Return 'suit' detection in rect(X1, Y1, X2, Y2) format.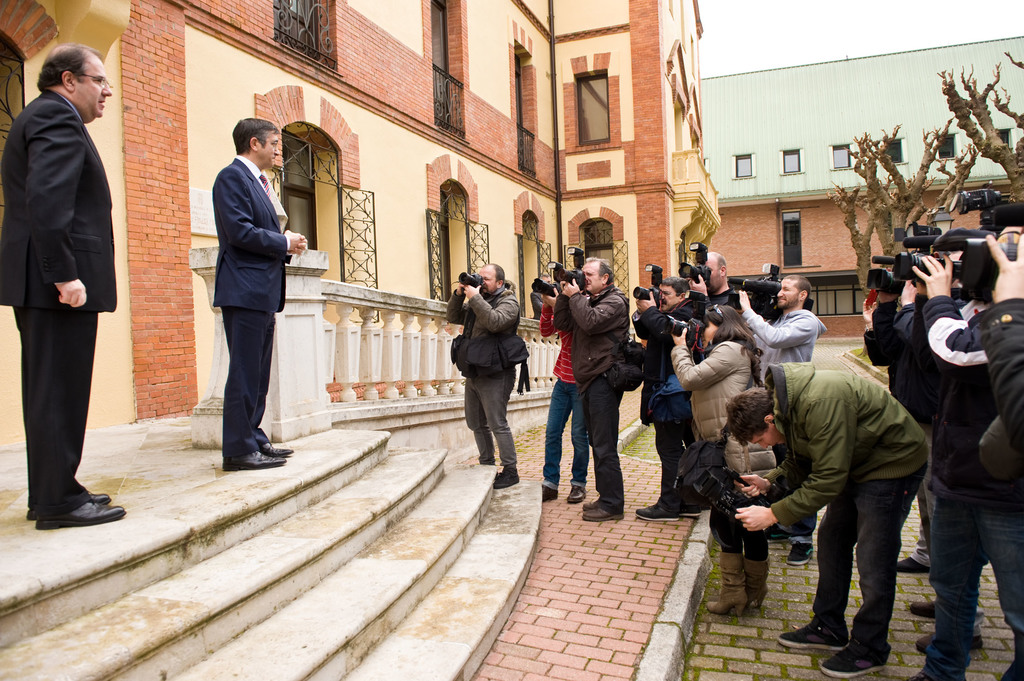
rect(10, 24, 127, 538).
